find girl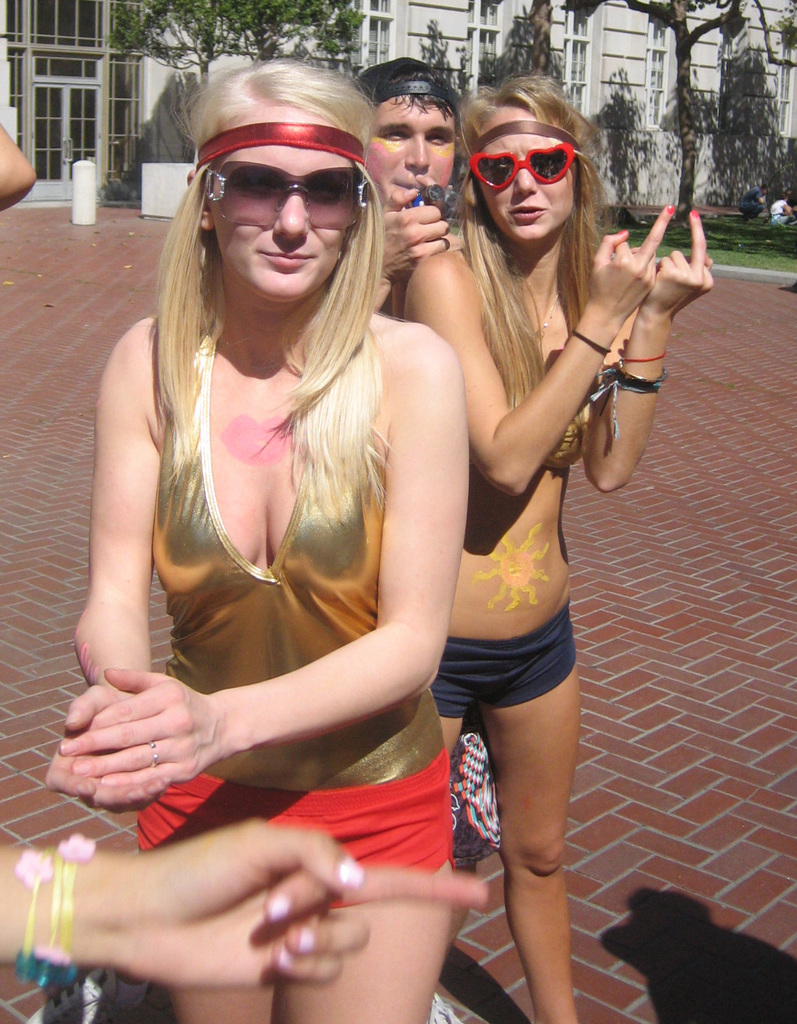
[405,69,710,1023]
